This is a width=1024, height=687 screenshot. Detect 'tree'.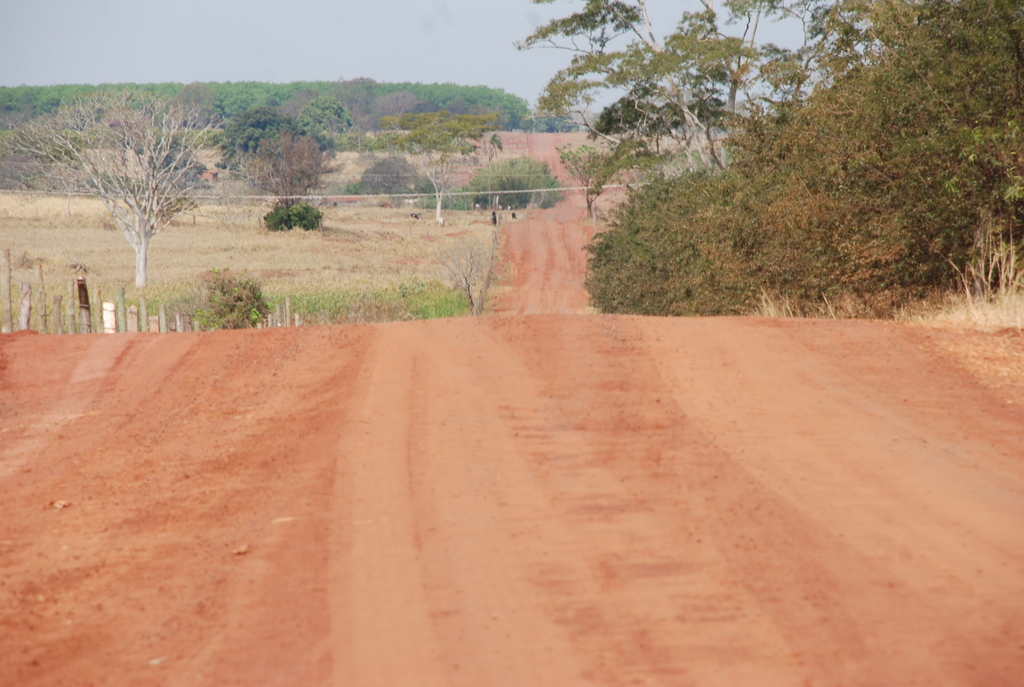
box=[522, 1, 1022, 328].
